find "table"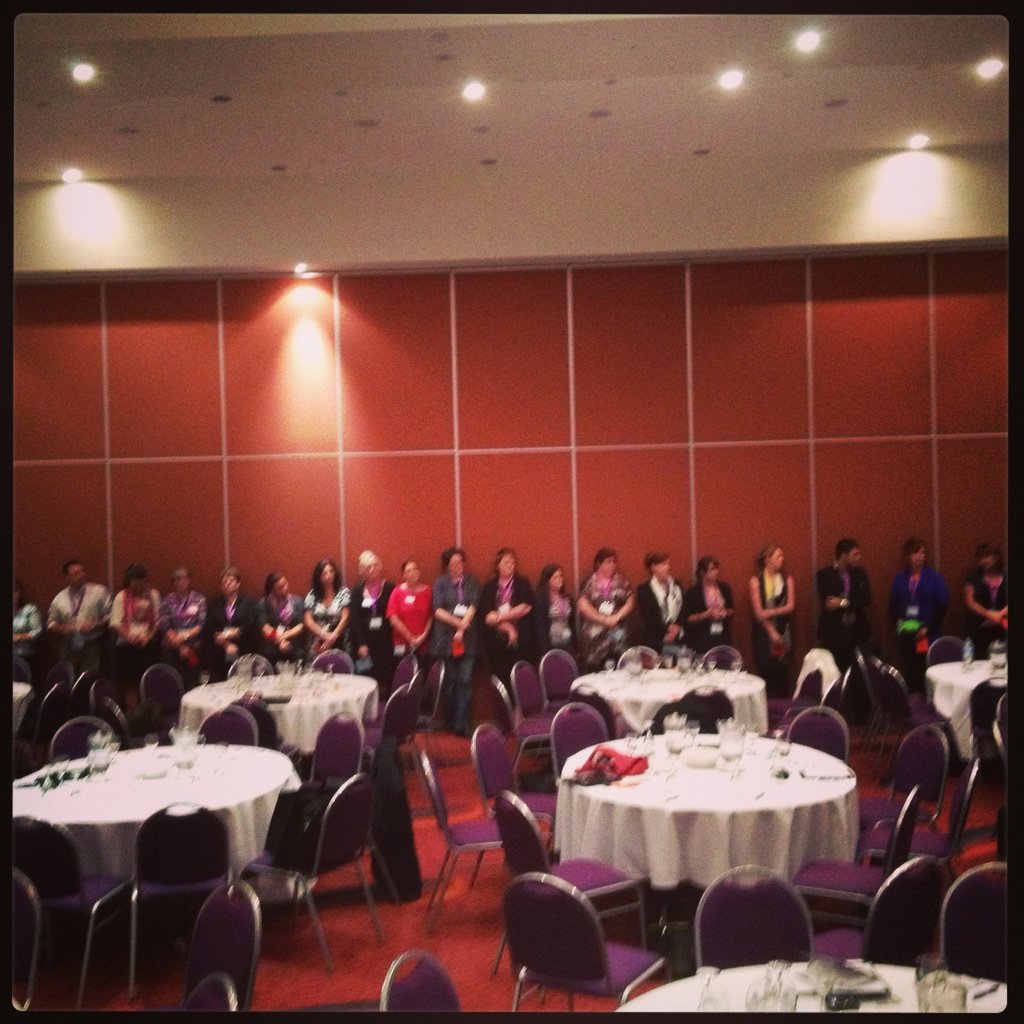
<region>175, 676, 380, 748</region>
